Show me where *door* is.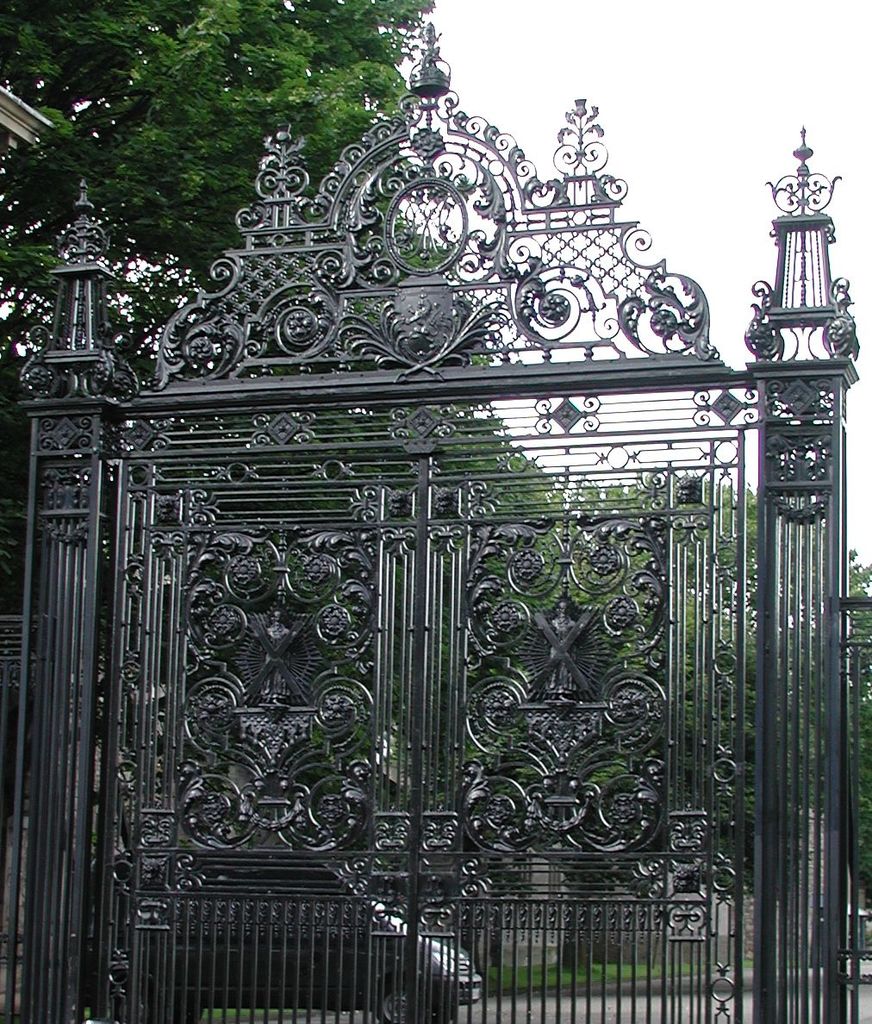
*door* is at x1=79, y1=440, x2=767, y2=1023.
